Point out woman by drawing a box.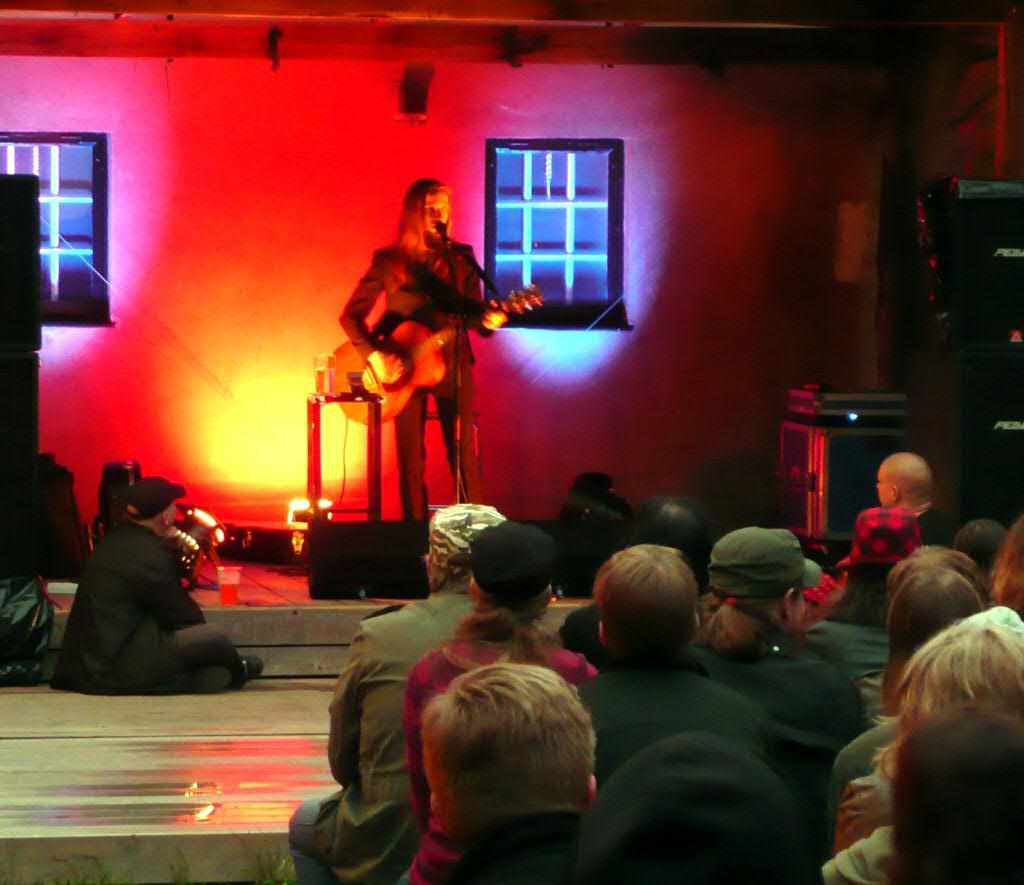
394/530/585/884.
